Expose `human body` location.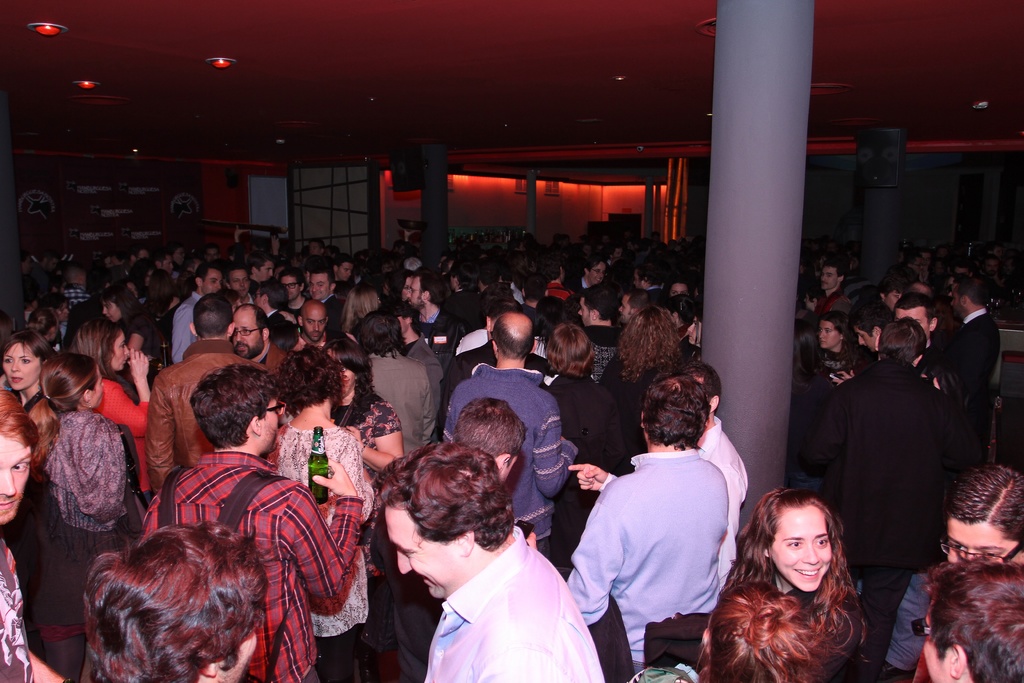
Exposed at <bbox>888, 457, 1023, 677</bbox>.
